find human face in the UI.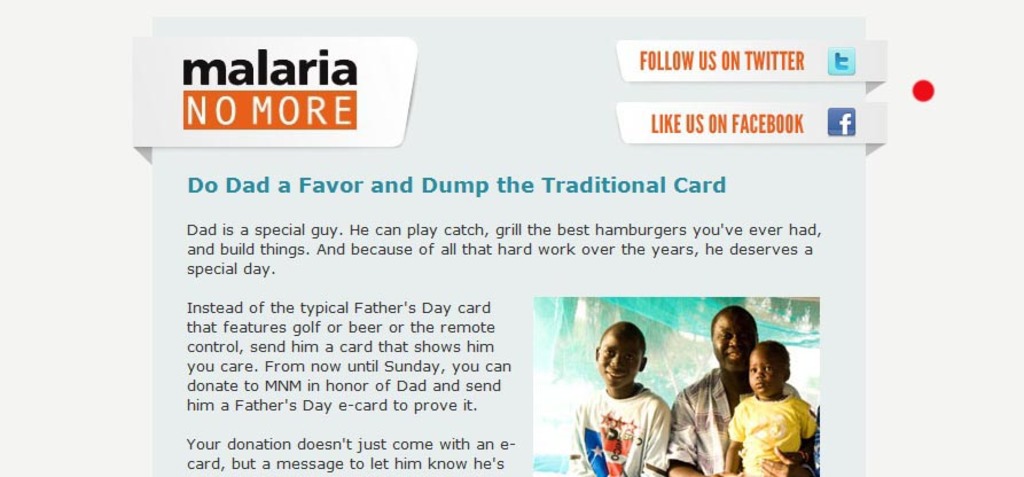
UI element at 712:316:760:374.
